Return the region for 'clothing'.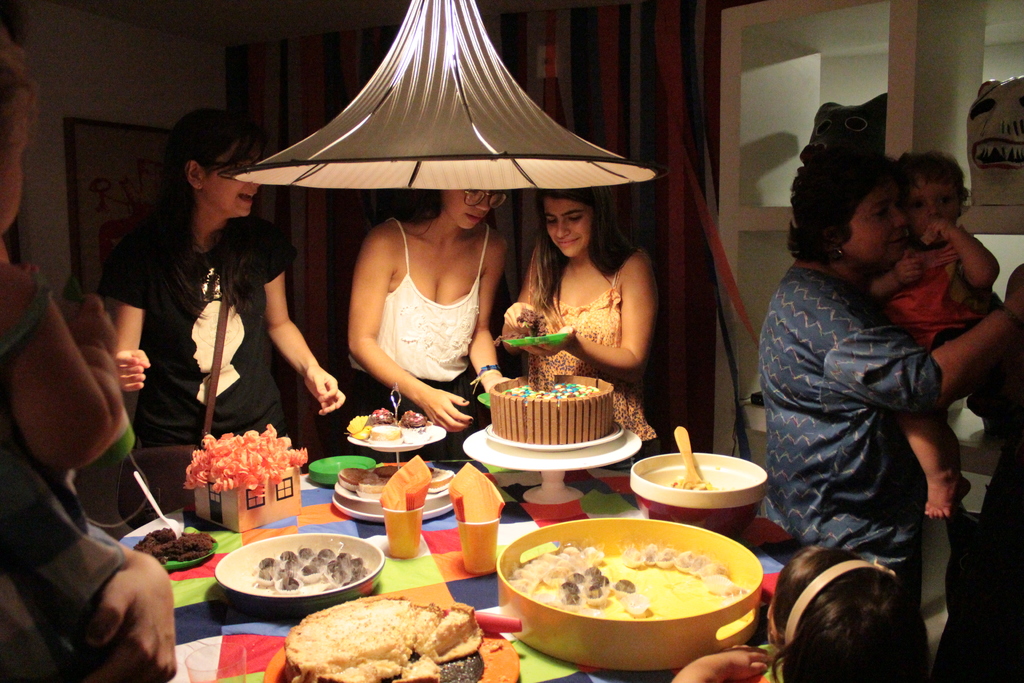
select_region(346, 210, 477, 465).
